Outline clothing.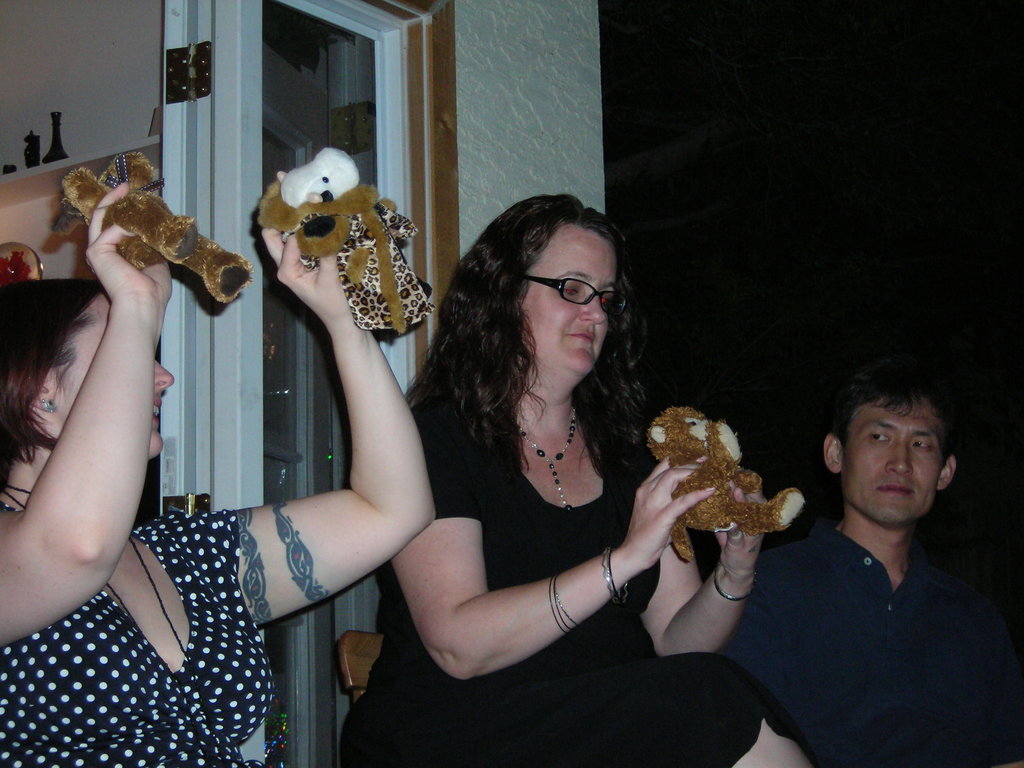
Outline: {"x1": 0, "y1": 511, "x2": 271, "y2": 767}.
